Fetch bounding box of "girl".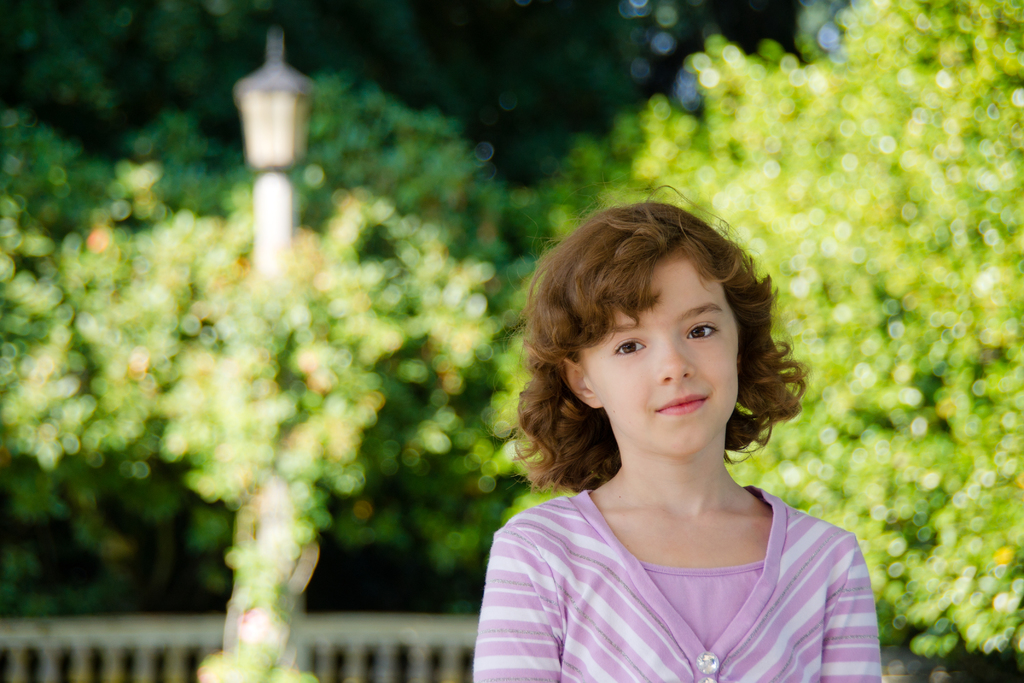
Bbox: 469,170,883,682.
